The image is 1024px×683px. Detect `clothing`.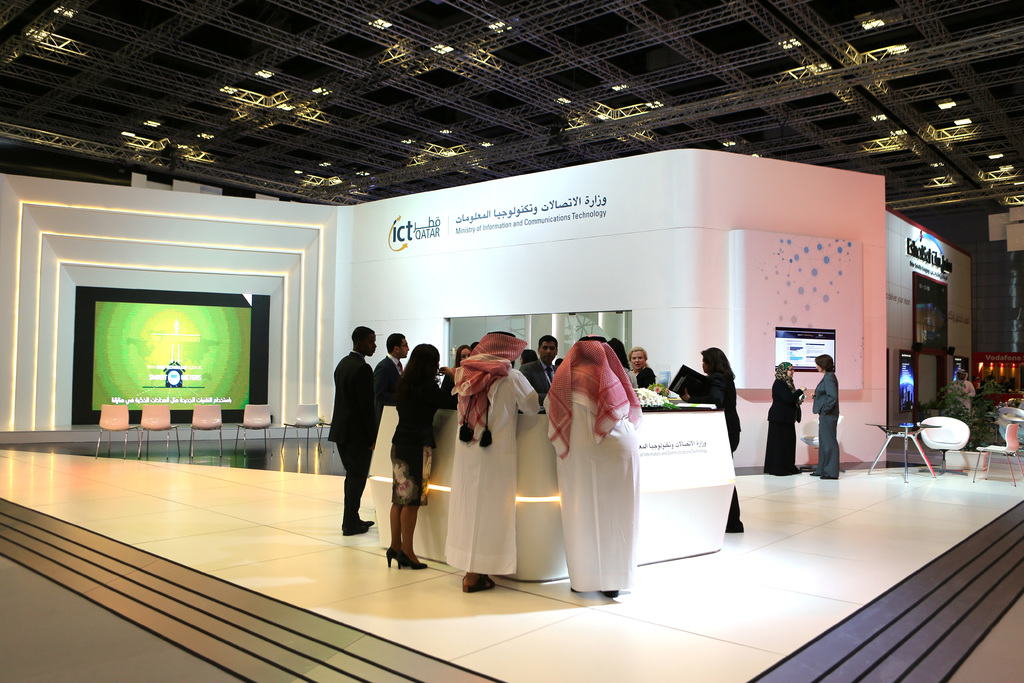
Detection: (left=332, top=348, right=380, bottom=527).
